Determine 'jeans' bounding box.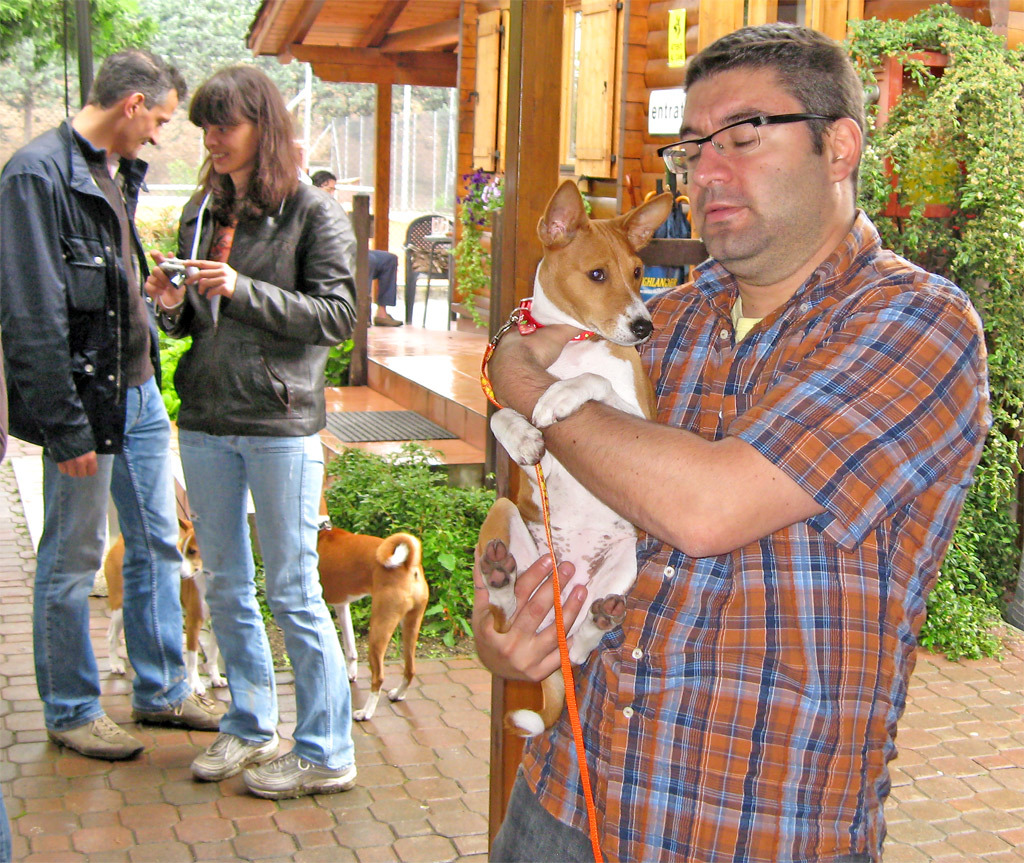
Determined: (left=0, top=791, right=13, bottom=862).
